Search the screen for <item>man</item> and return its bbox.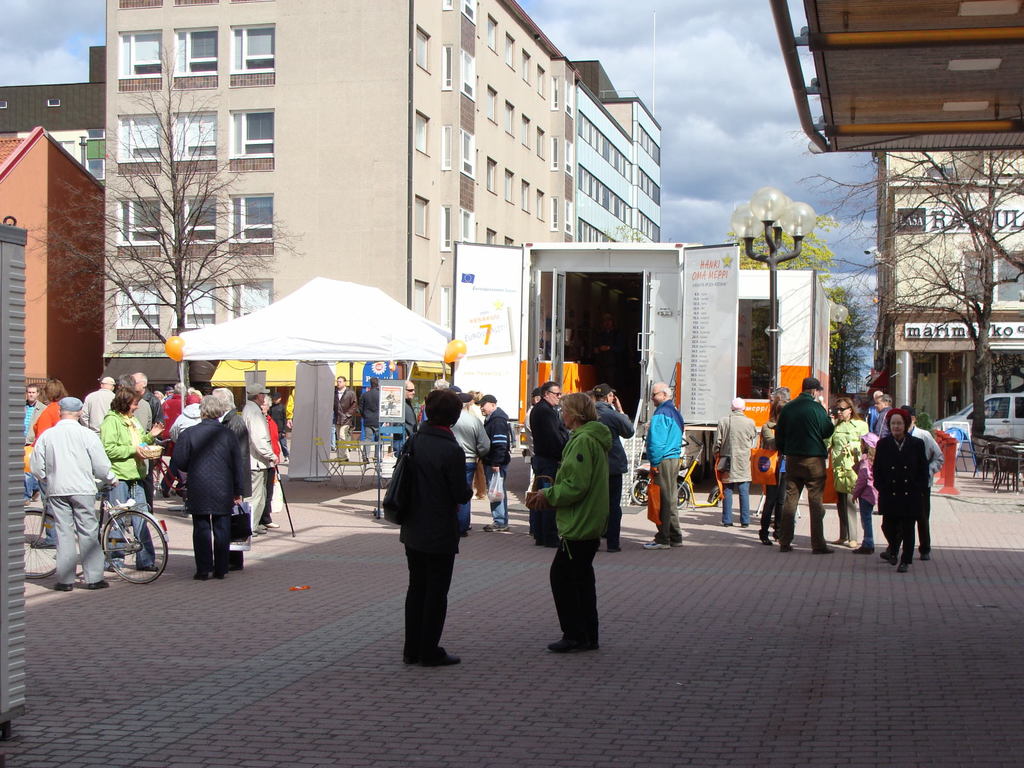
Found: (left=532, top=380, right=571, bottom=548).
